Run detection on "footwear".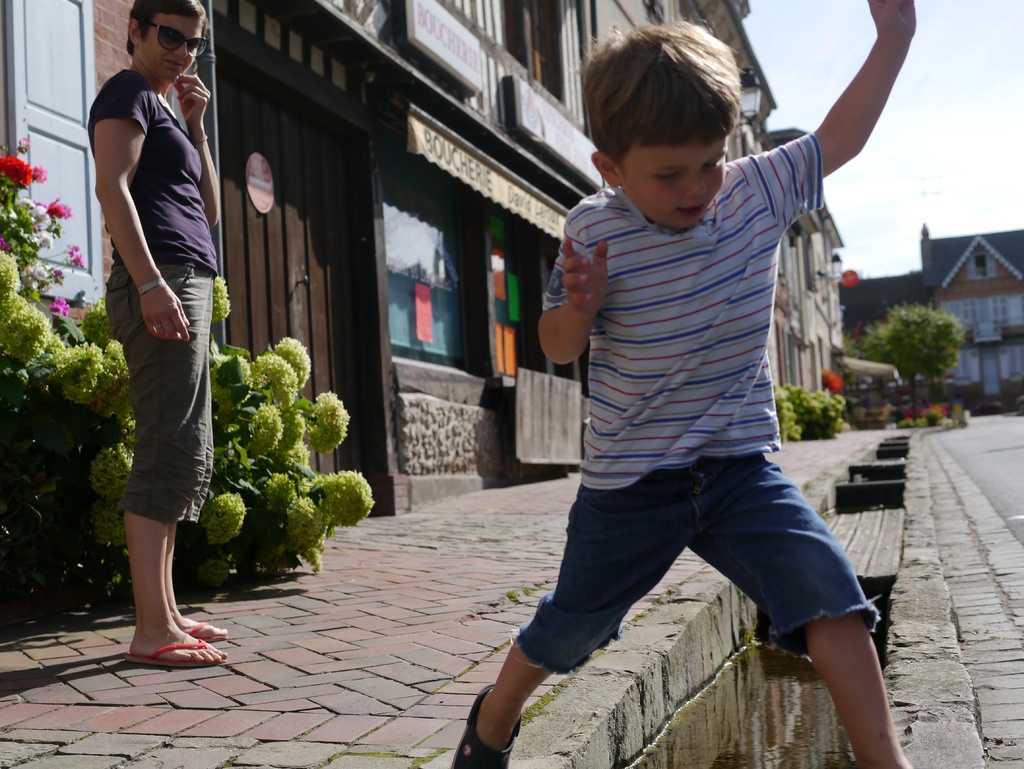
Result: rect(125, 639, 228, 665).
